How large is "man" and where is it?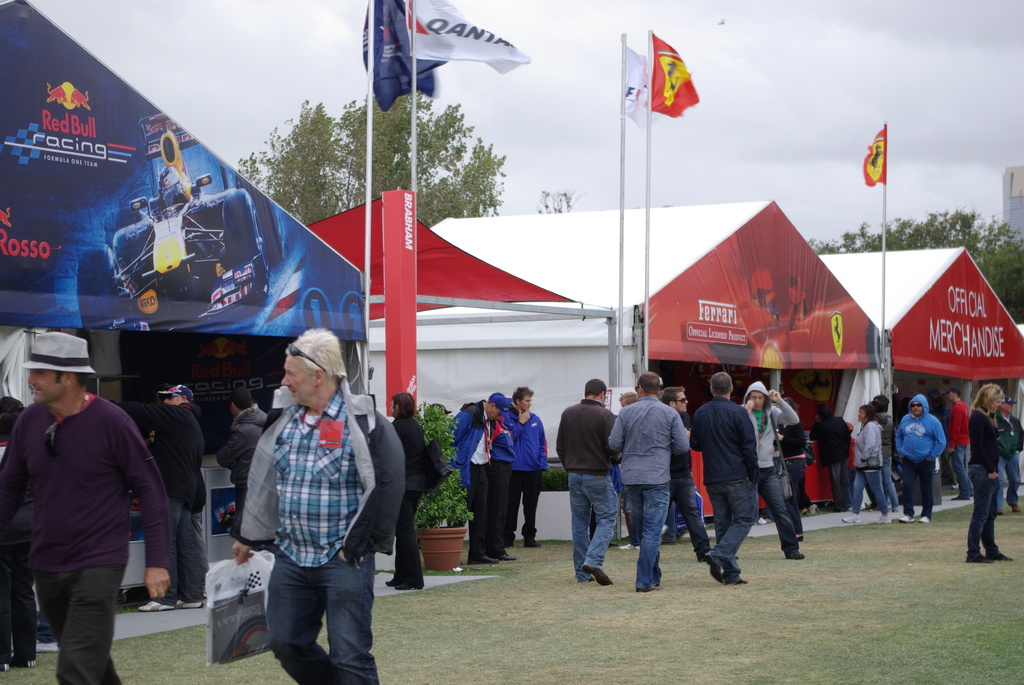
Bounding box: x1=948 y1=385 x2=974 y2=502.
